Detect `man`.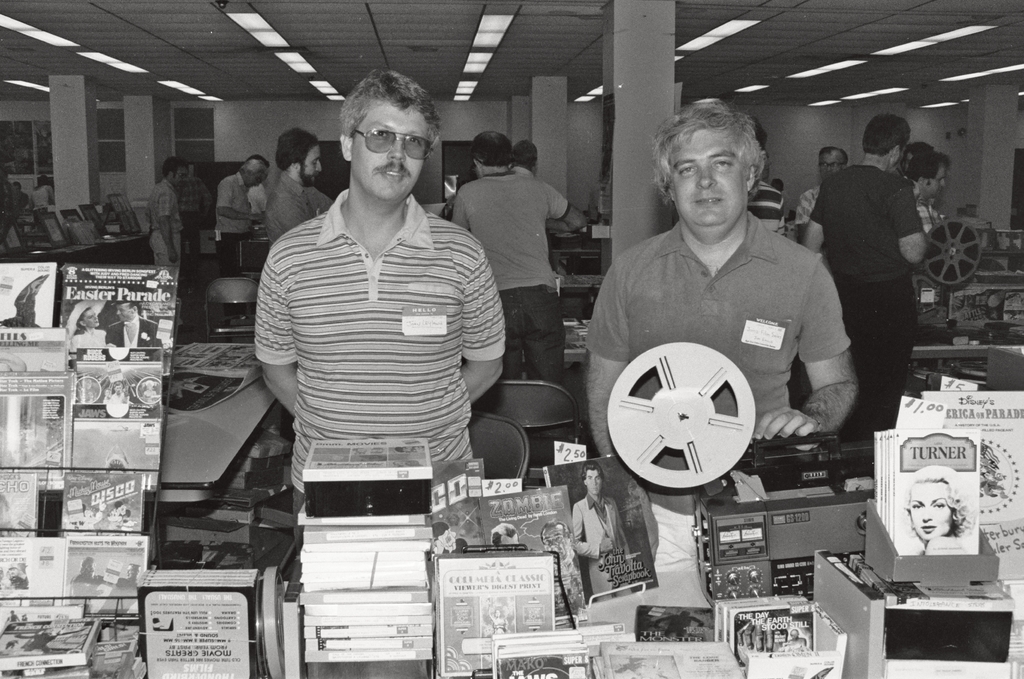
Detected at 572/460/633/596.
